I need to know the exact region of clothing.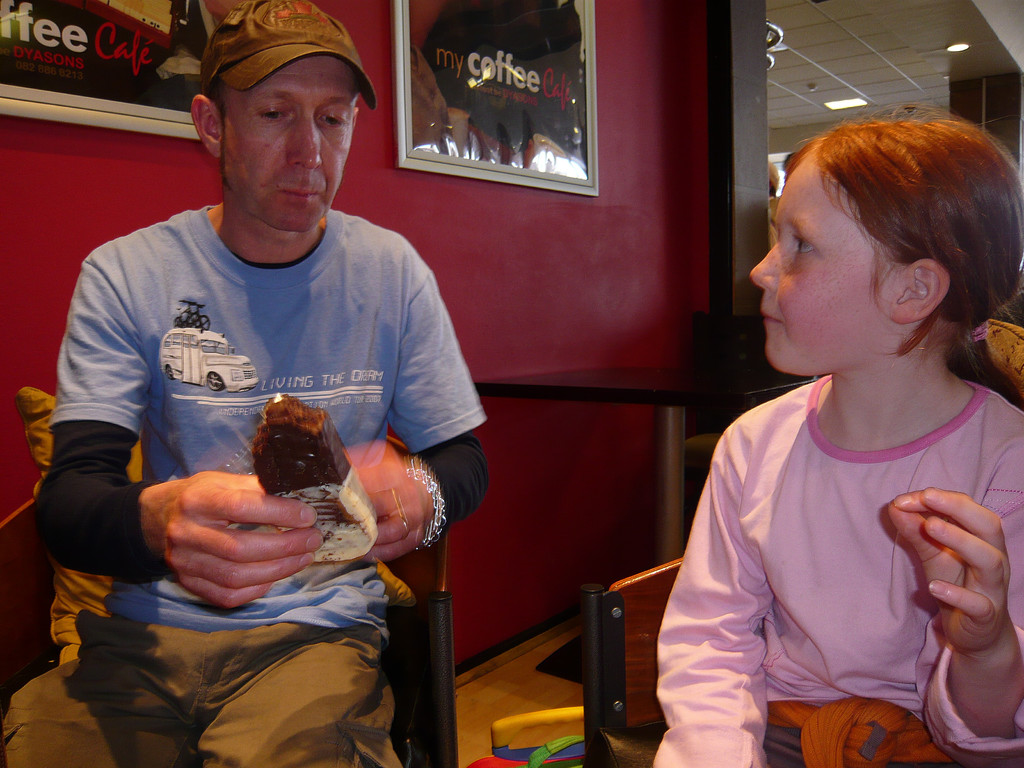
Region: x1=690, y1=303, x2=1014, y2=751.
